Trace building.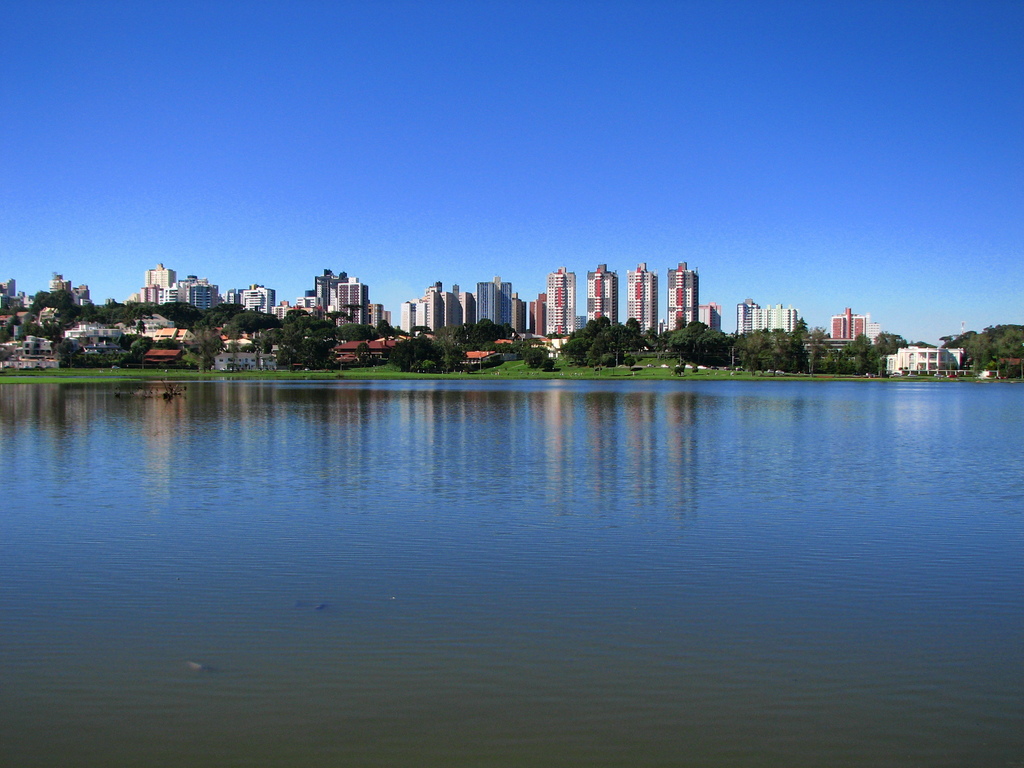
Traced to [x1=829, y1=302, x2=865, y2=344].
